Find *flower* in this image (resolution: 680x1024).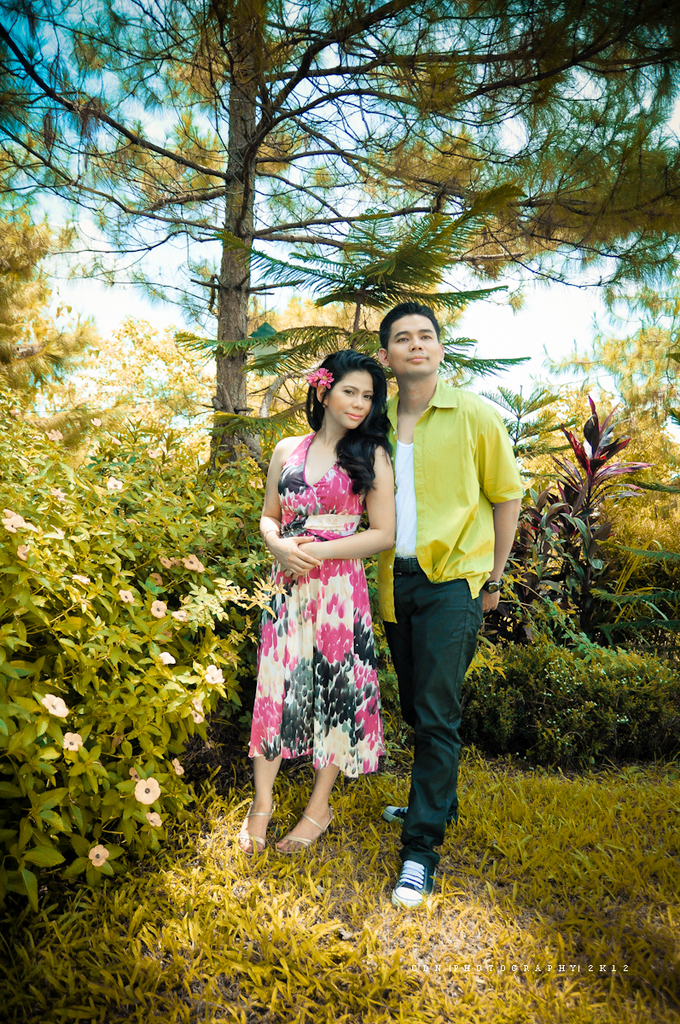
[1, 514, 15, 532].
